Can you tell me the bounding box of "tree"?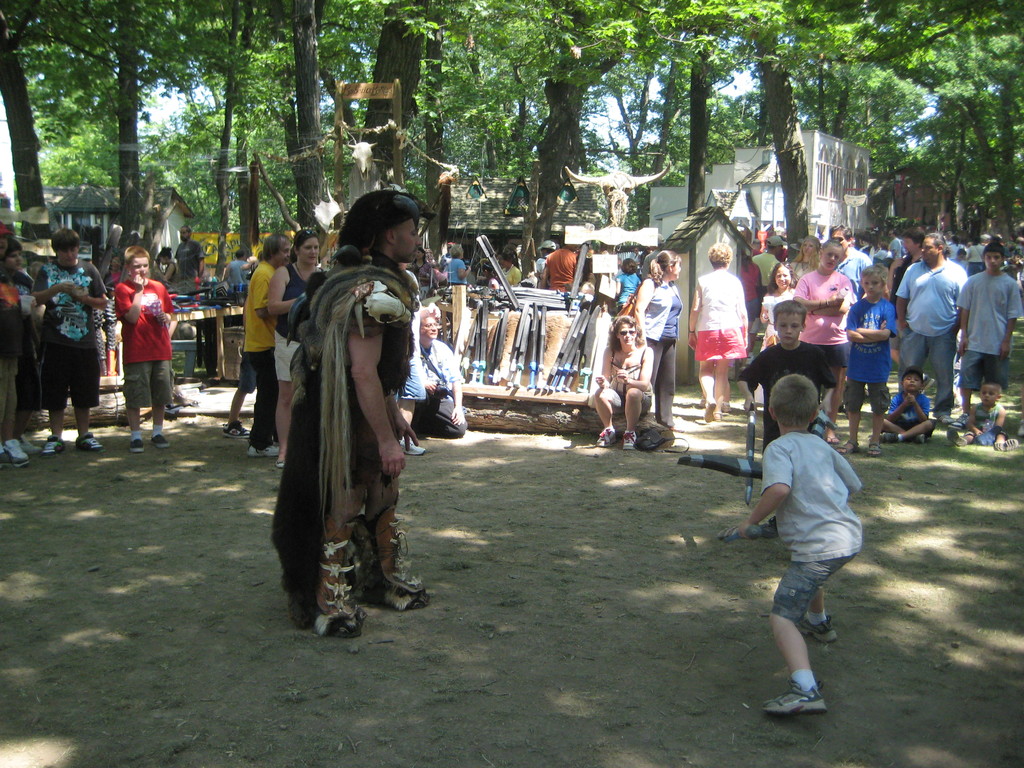
rect(897, 60, 1021, 228).
